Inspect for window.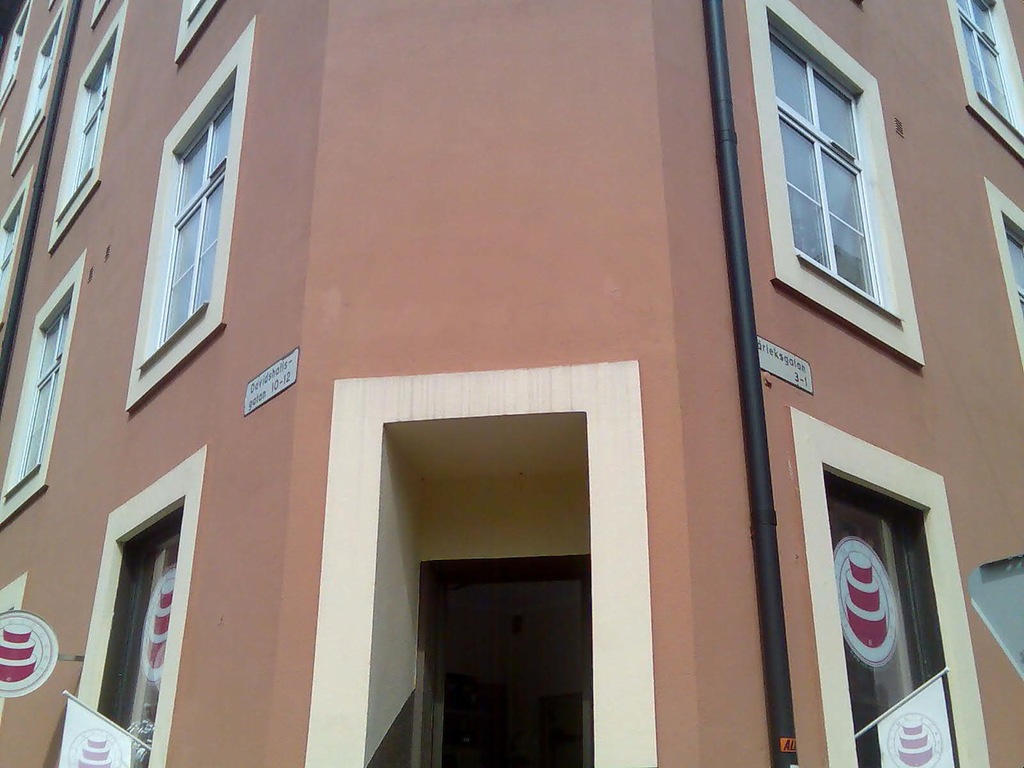
Inspection: pyautogui.locateOnScreen(54, 0, 129, 251).
